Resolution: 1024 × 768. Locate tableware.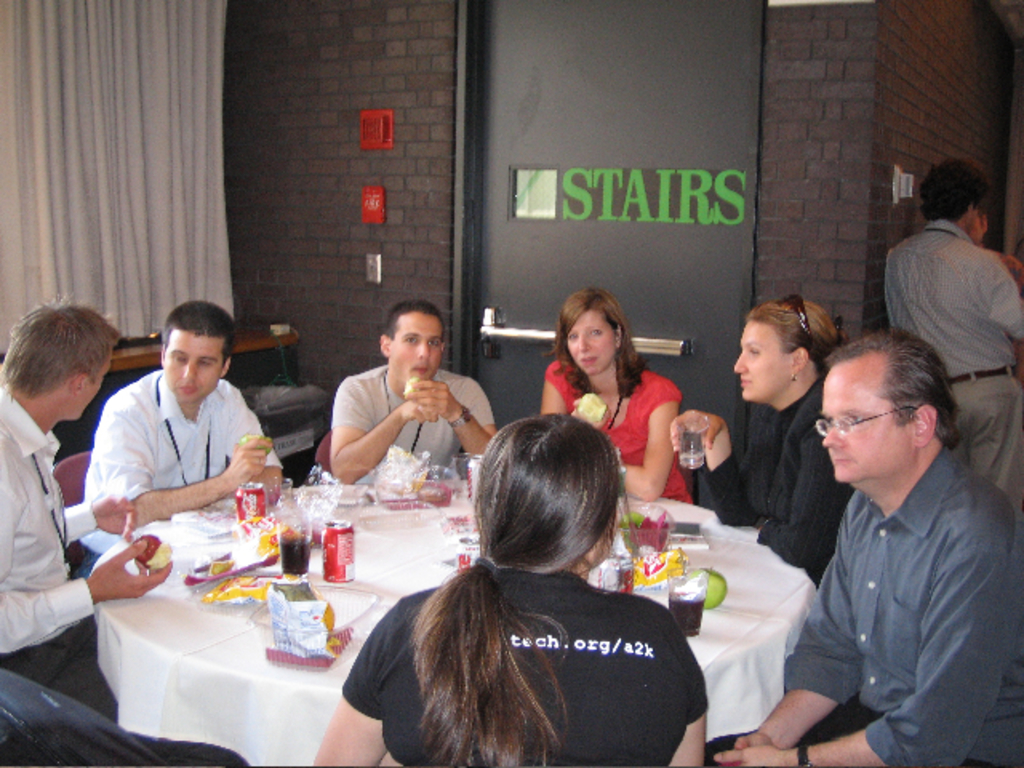
x1=666, y1=565, x2=709, y2=637.
